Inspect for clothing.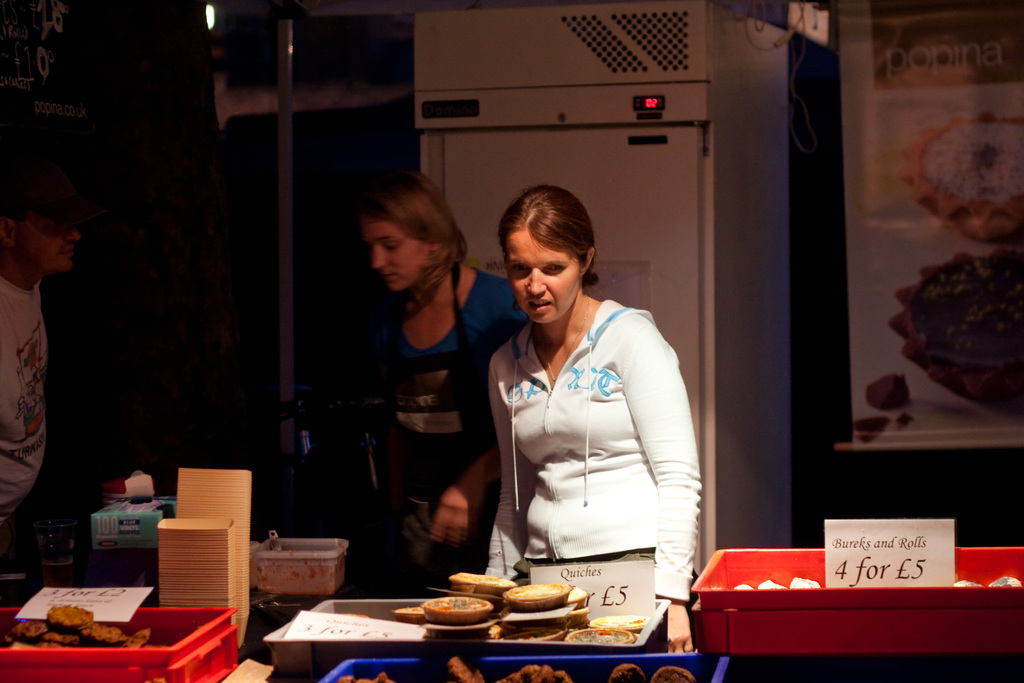
Inspection: detection(0, 272, 52, 572).
